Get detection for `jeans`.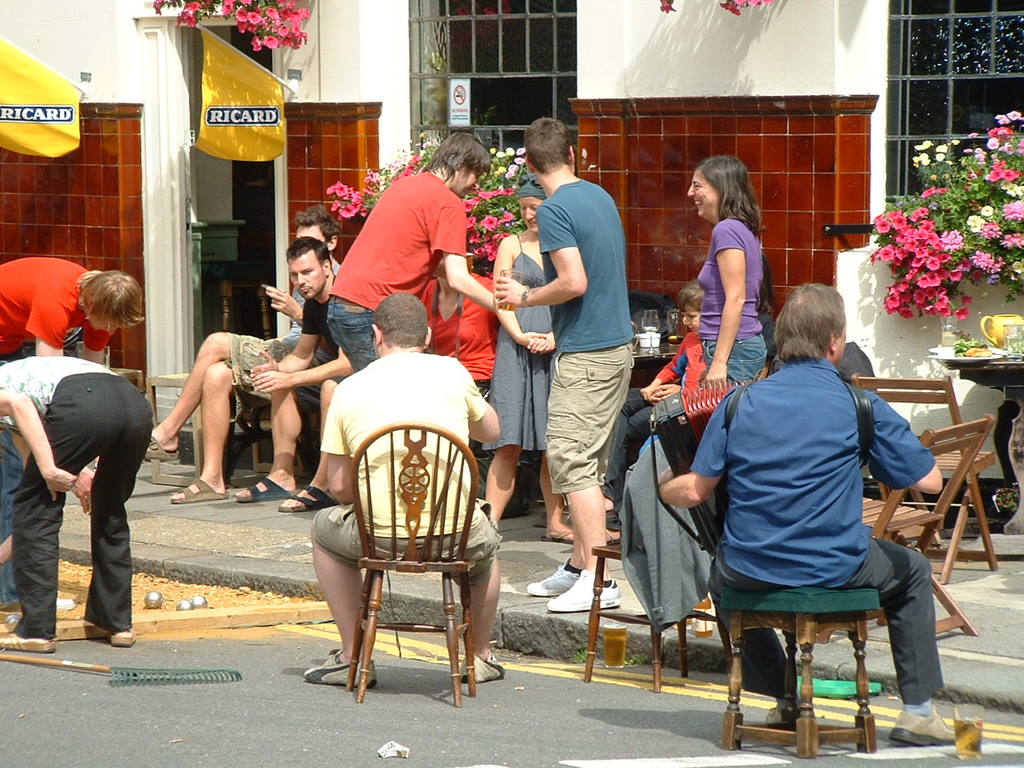
Detection: 322:293:374:371.
